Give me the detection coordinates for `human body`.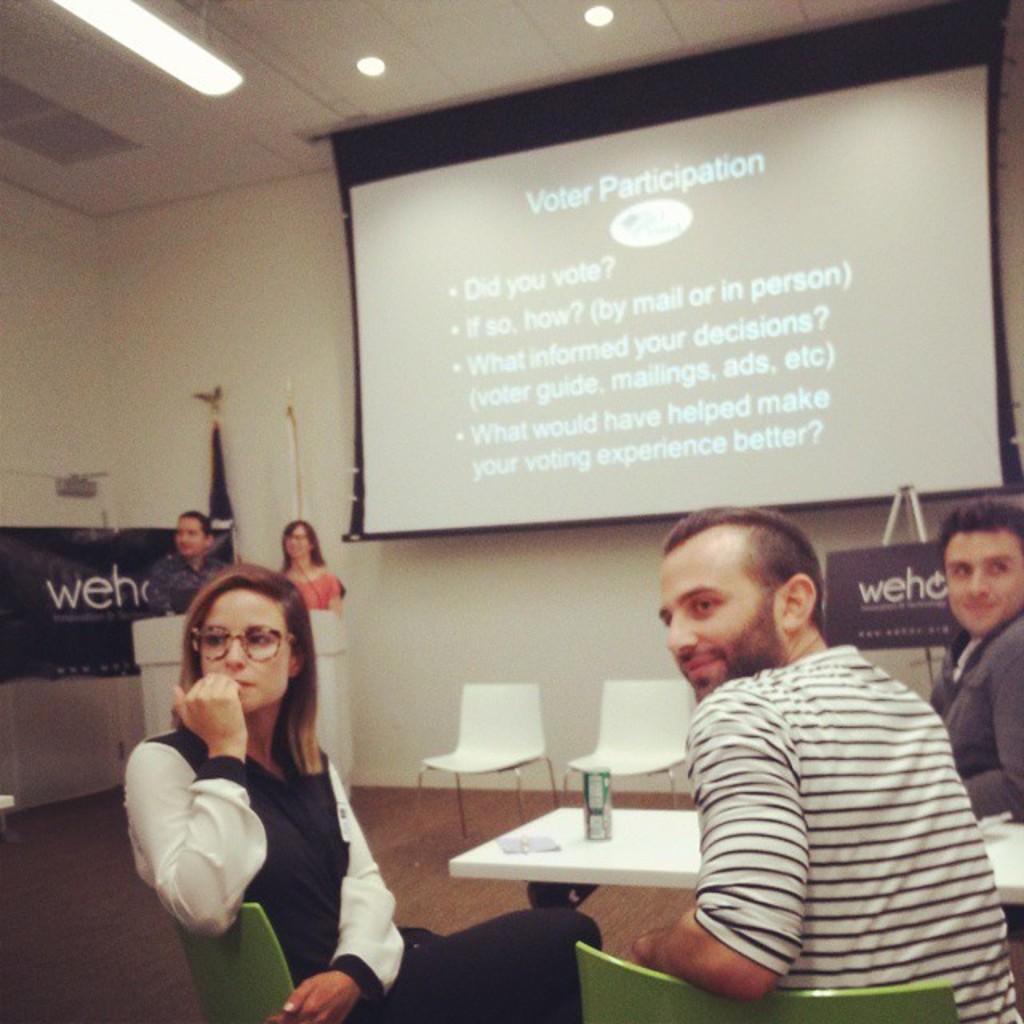
bbox=(158, 502, 213, 606).
